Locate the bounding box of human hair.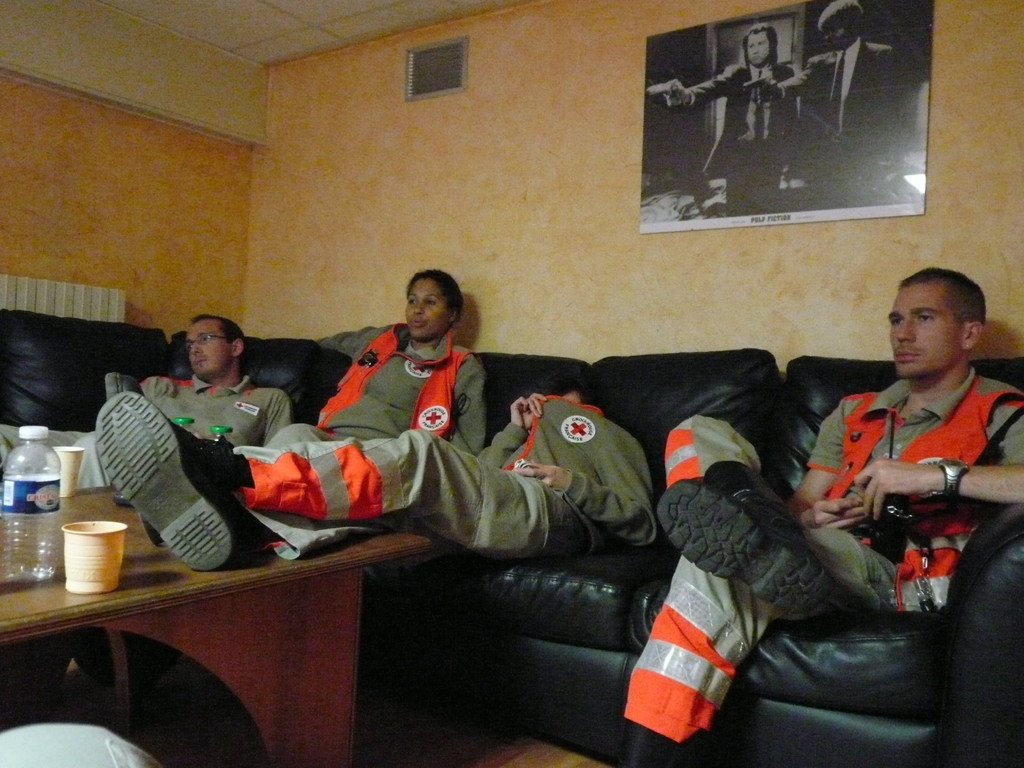
Bounding box: 906,277,995,323.
